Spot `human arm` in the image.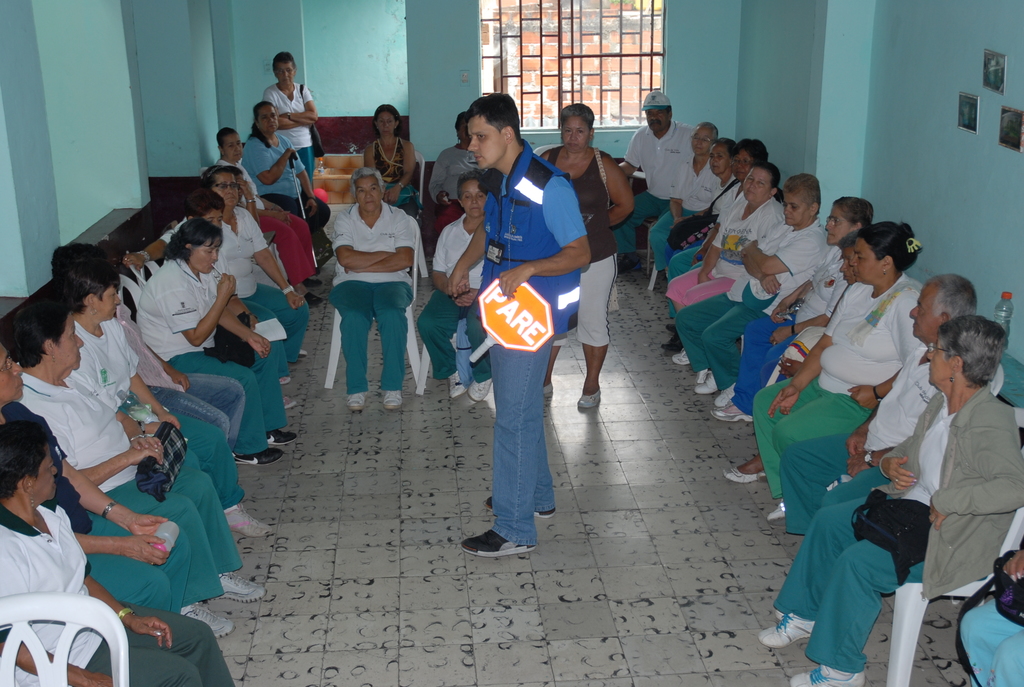
`human arm` found at l=876, t=436, r=918, b=490.
